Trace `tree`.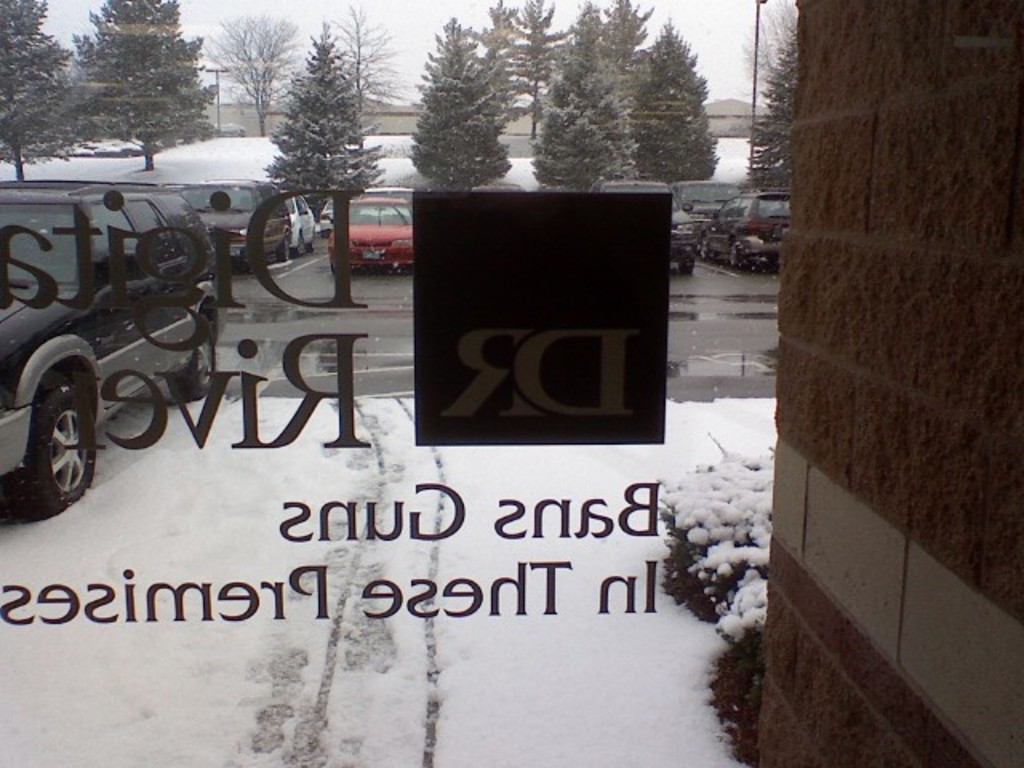
Traced to 466 2 510 107.
